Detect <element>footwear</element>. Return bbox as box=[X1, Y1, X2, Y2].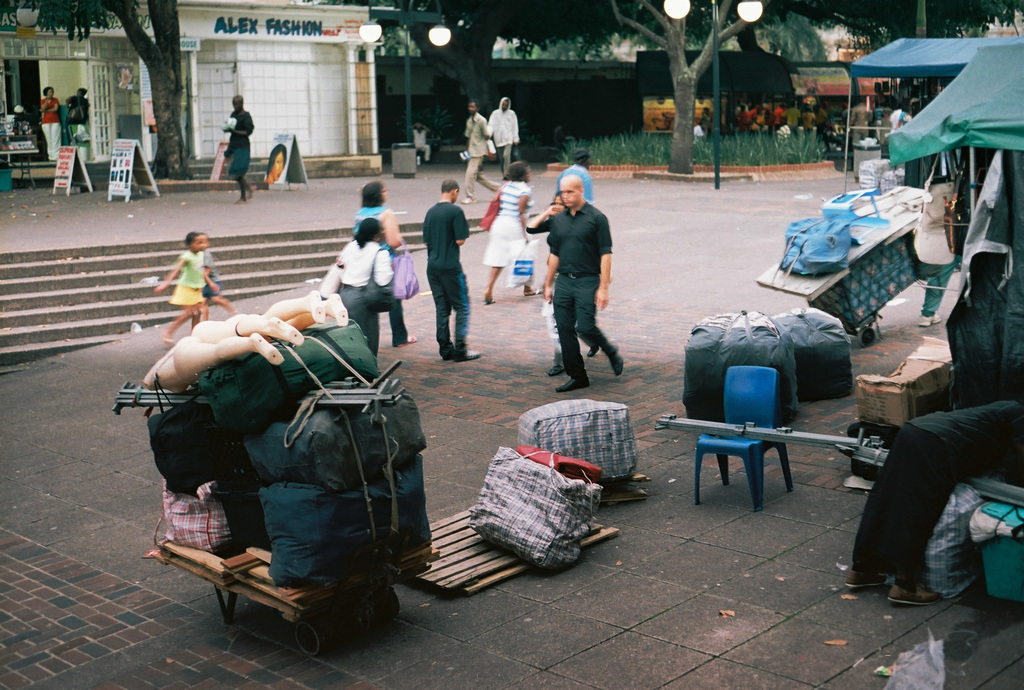
box=[483, 293, 495, 307].
